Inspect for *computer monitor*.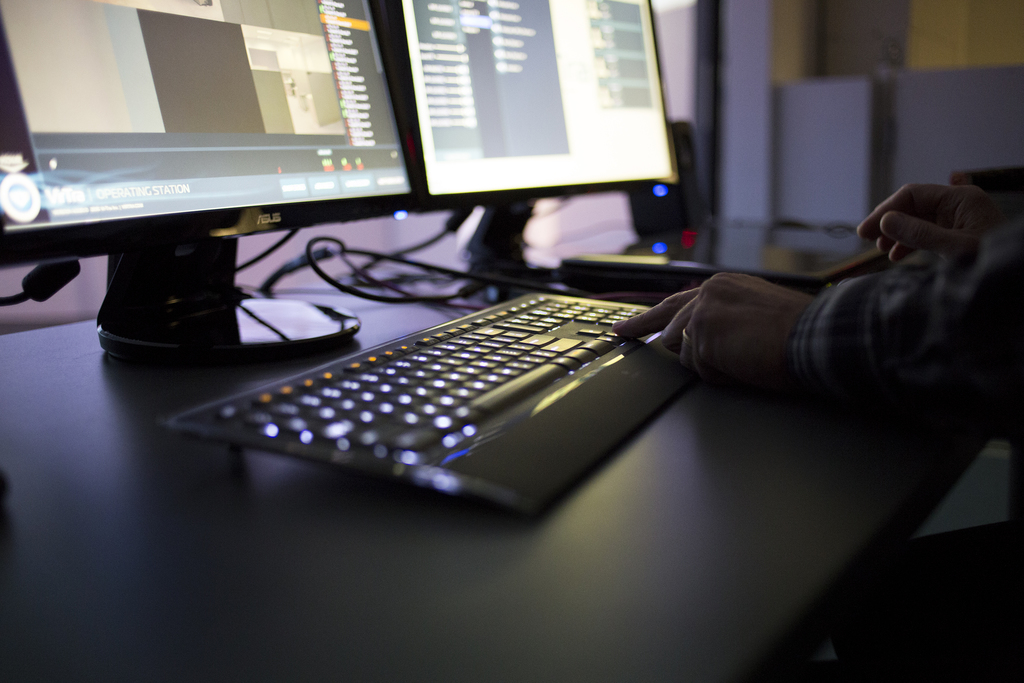
Inspection: <bbox>6, 54, 373, 331</bbox>.
